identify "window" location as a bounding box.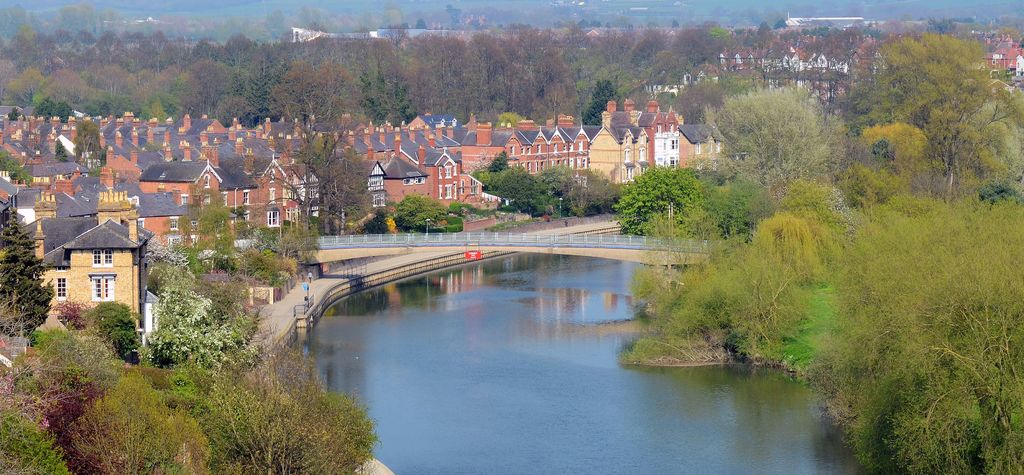
{"left": 56, "top": 277, "right": 68, "bottom": 298}.
